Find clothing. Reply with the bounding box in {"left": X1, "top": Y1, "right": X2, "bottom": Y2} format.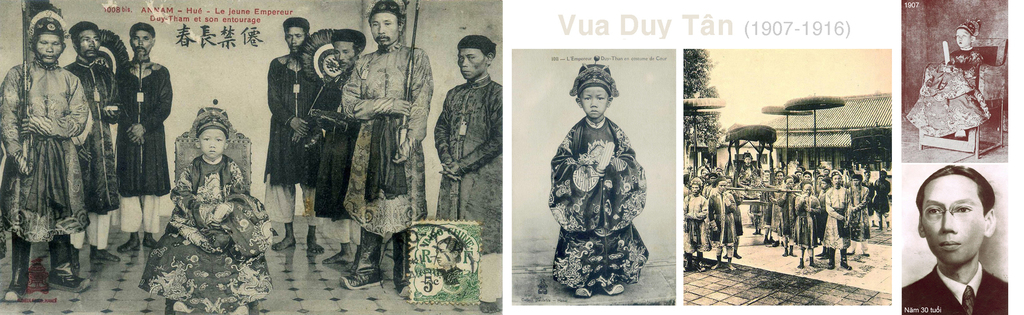
{"left": 908, "top": 52, "right": 993, "bottom": 136}.
